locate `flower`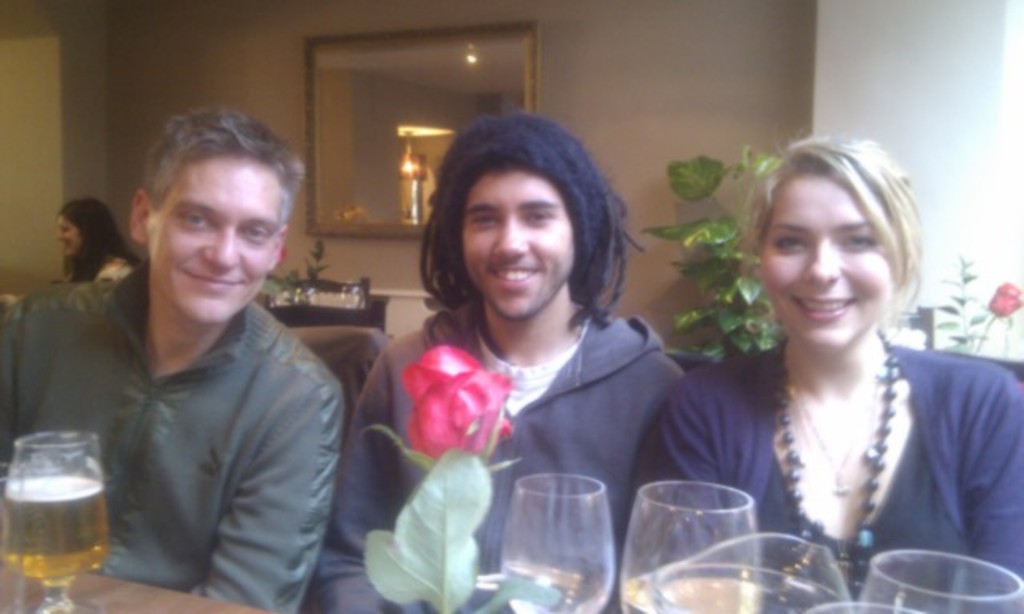
bbox(986, 277, 1022, 323)
